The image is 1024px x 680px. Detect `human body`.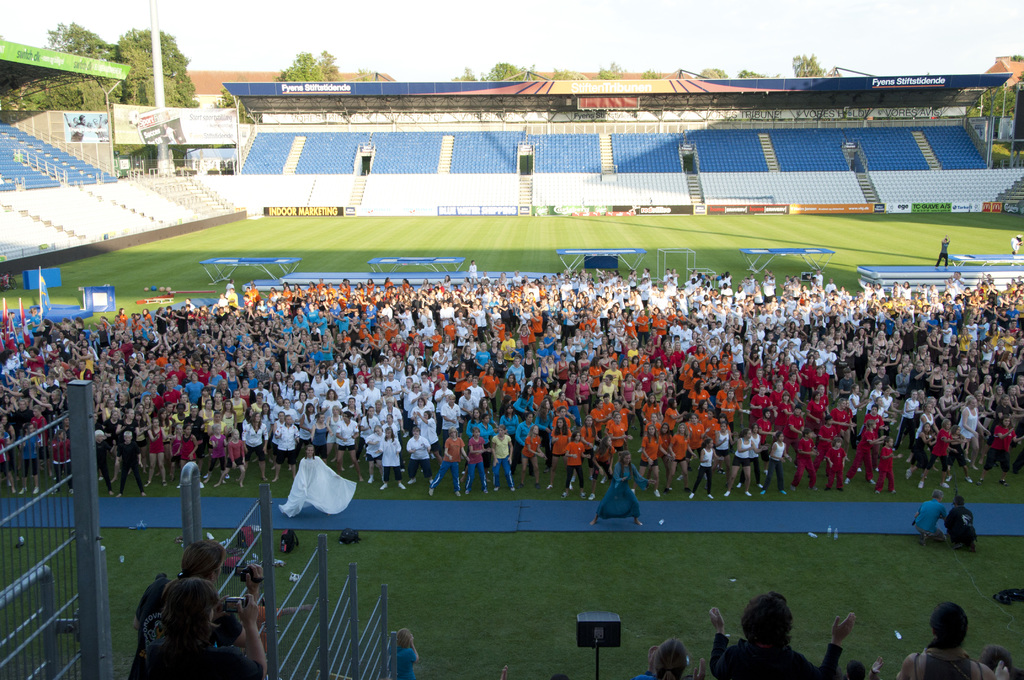
Detection: bbox=(364, 280, 373, 295).
